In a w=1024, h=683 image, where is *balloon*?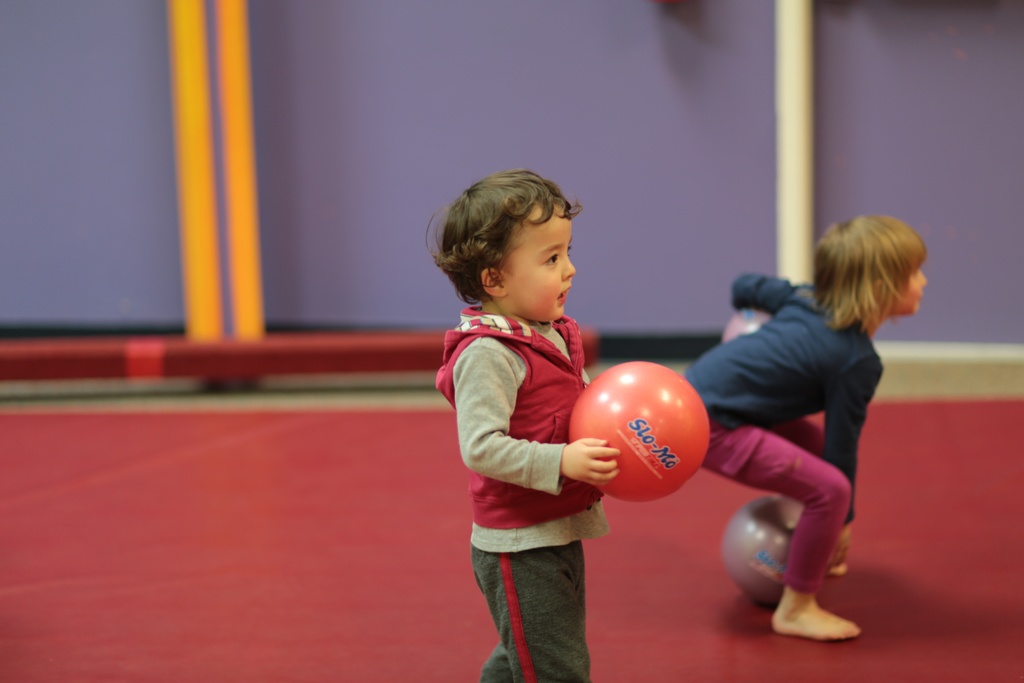
l=717, t=495, r=805, b=607.
